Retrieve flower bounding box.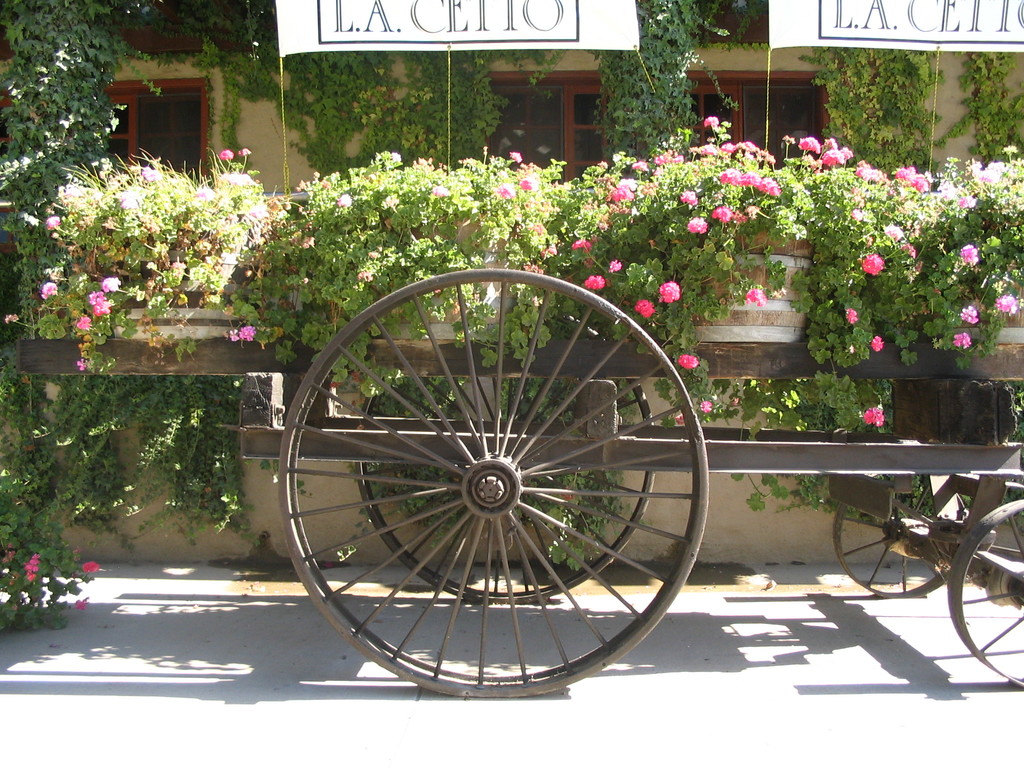
Bounding box: x1=42 y1=212 x2=57 y2=228.
